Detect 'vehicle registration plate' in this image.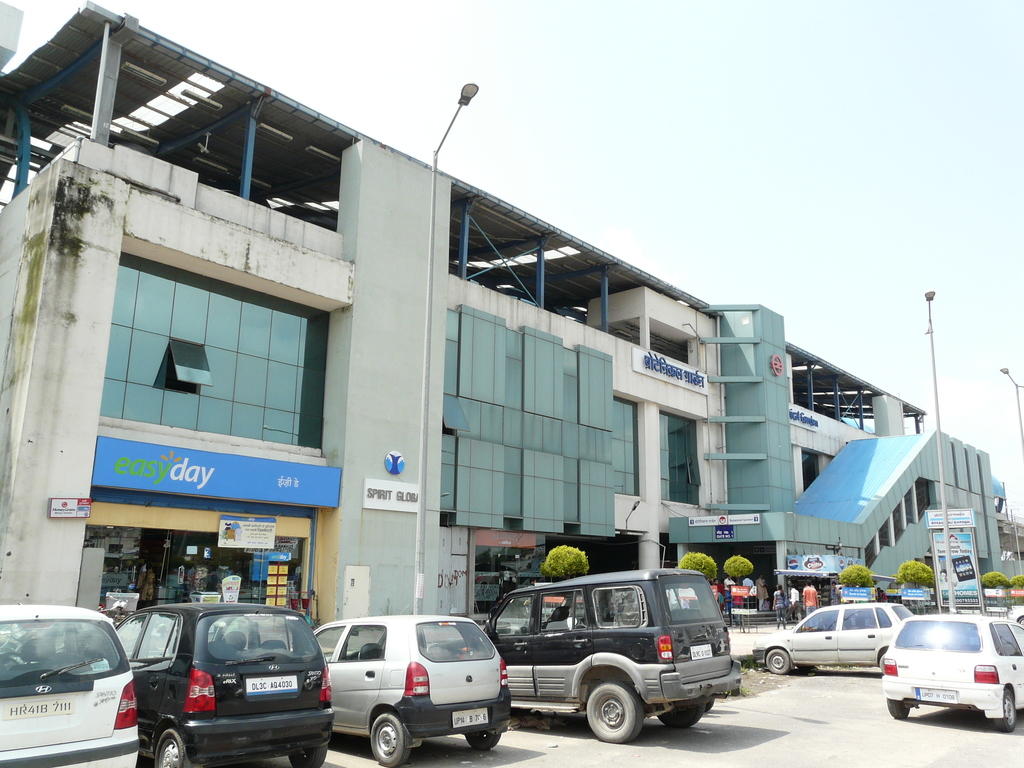
Detection: rect(690, 644, 712, 661).
